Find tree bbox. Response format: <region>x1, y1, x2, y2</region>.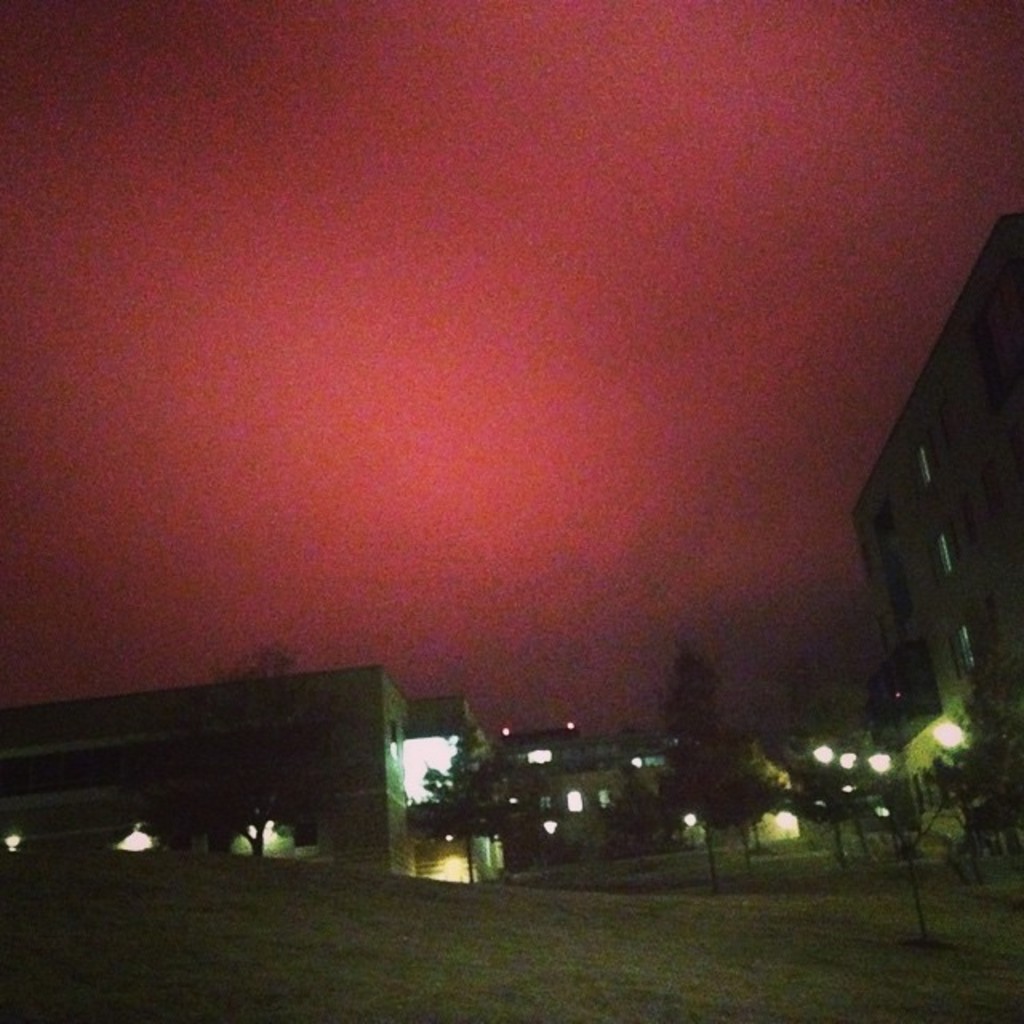
<region>664, 635, 749, 883</region>.
